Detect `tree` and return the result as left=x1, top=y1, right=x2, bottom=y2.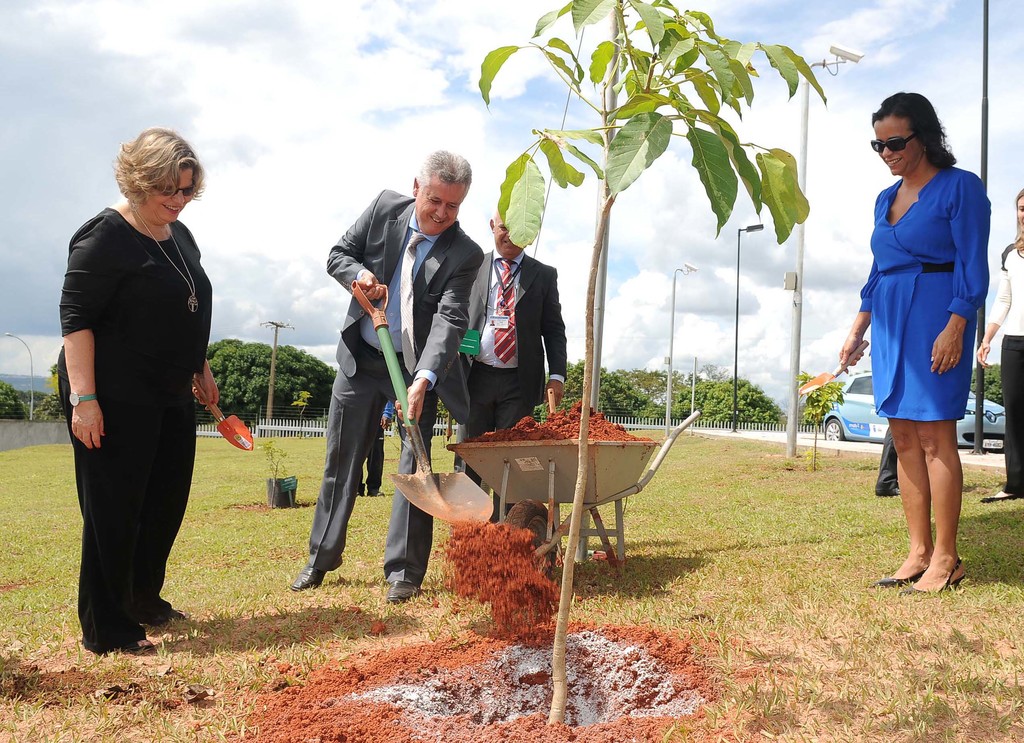
left=966, top=362, right=1004, bottom=405.
